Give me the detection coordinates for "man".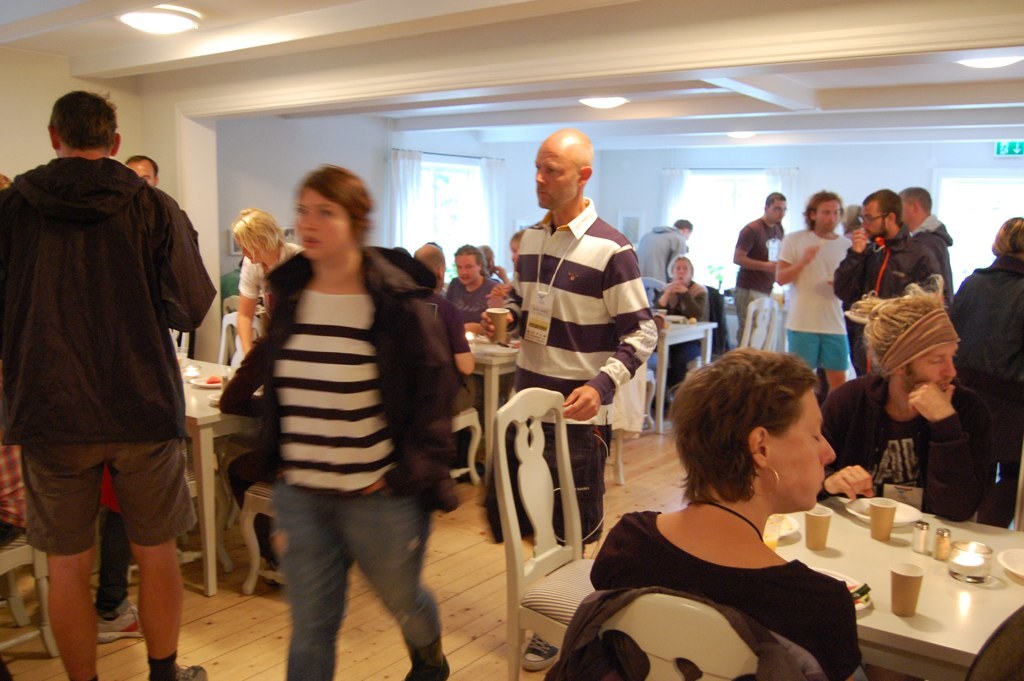
{"x1": 416, "y1": 239, "x2": 480, "y2": 418}.
